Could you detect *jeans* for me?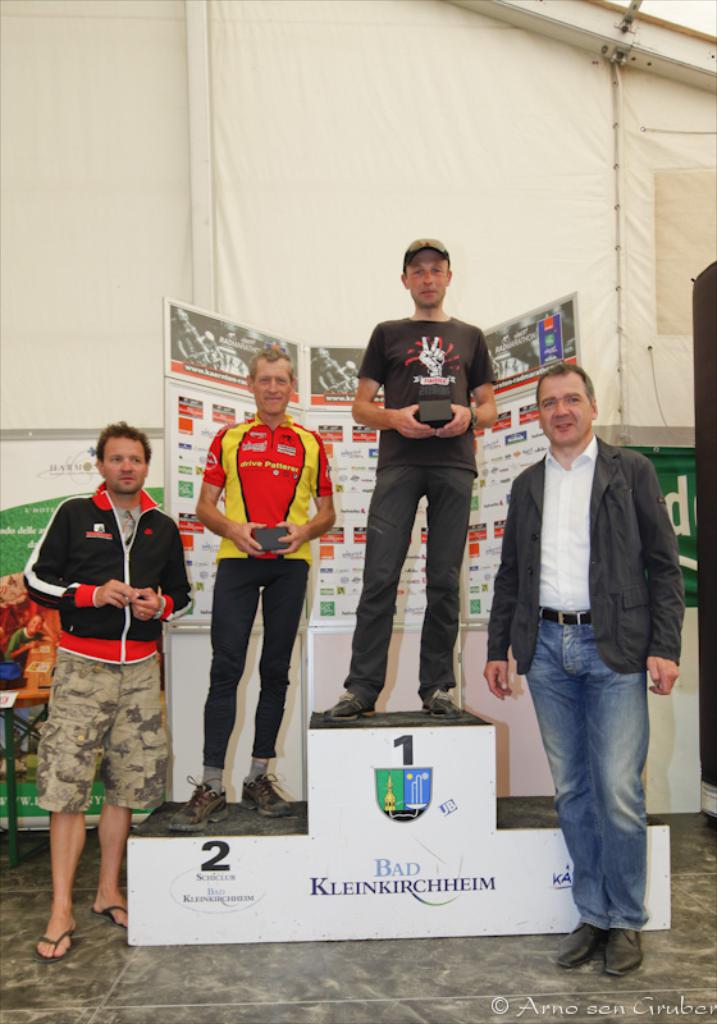
Detection result: BBox(529, 607, 652, 937).
